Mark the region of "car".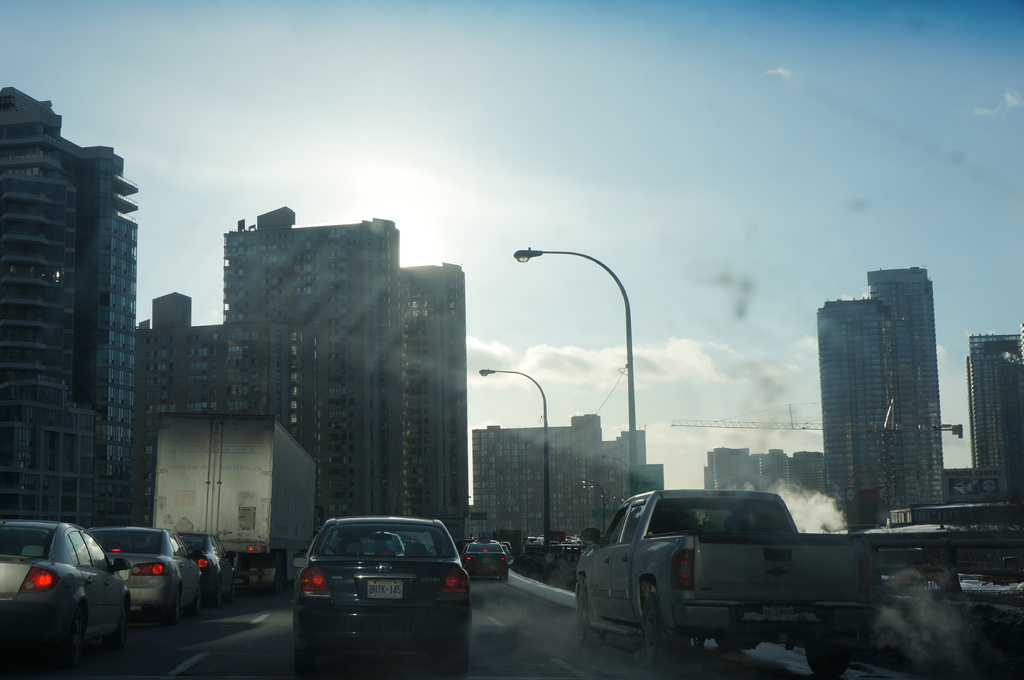
Region: 0:523:141:668.
